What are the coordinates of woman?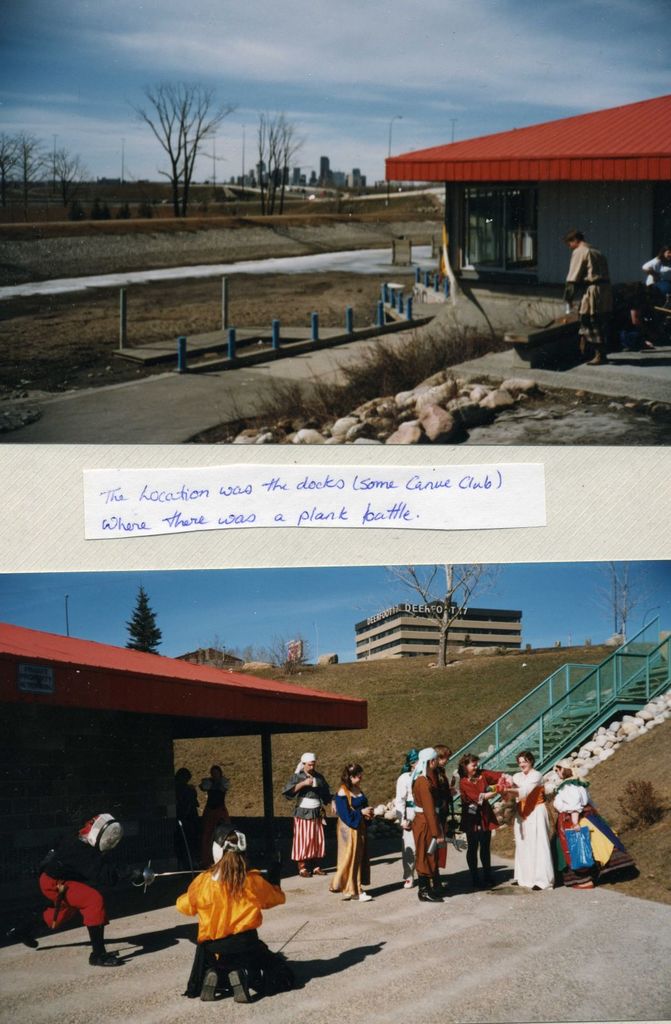
[left=408, top=746, right=449, bottom=904].
